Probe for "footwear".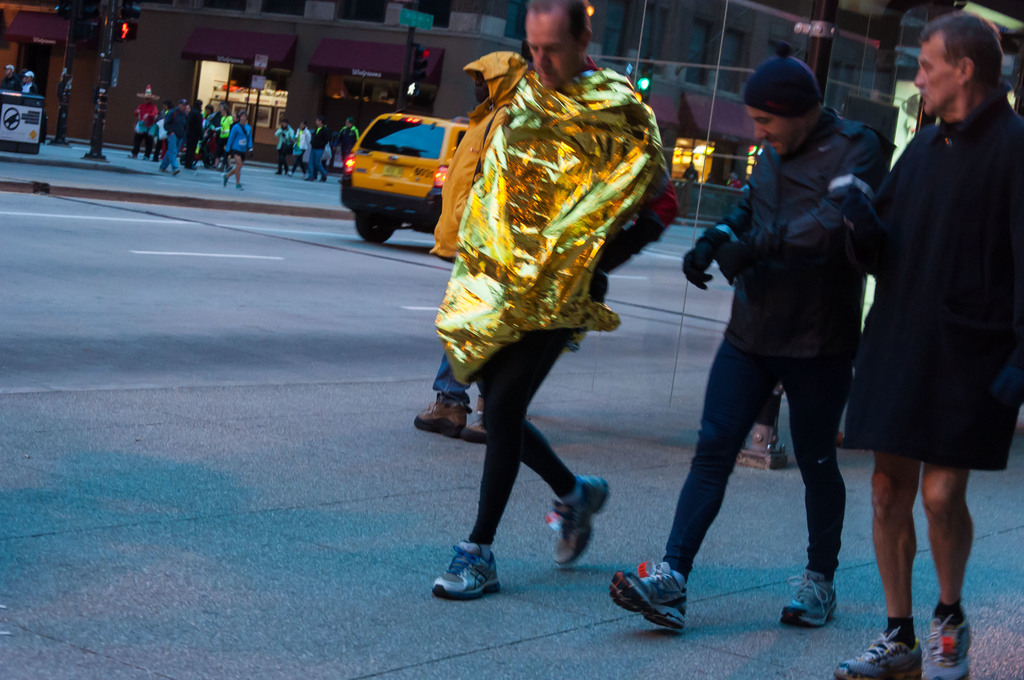
Probe result: (417, 395, 469, 434).
